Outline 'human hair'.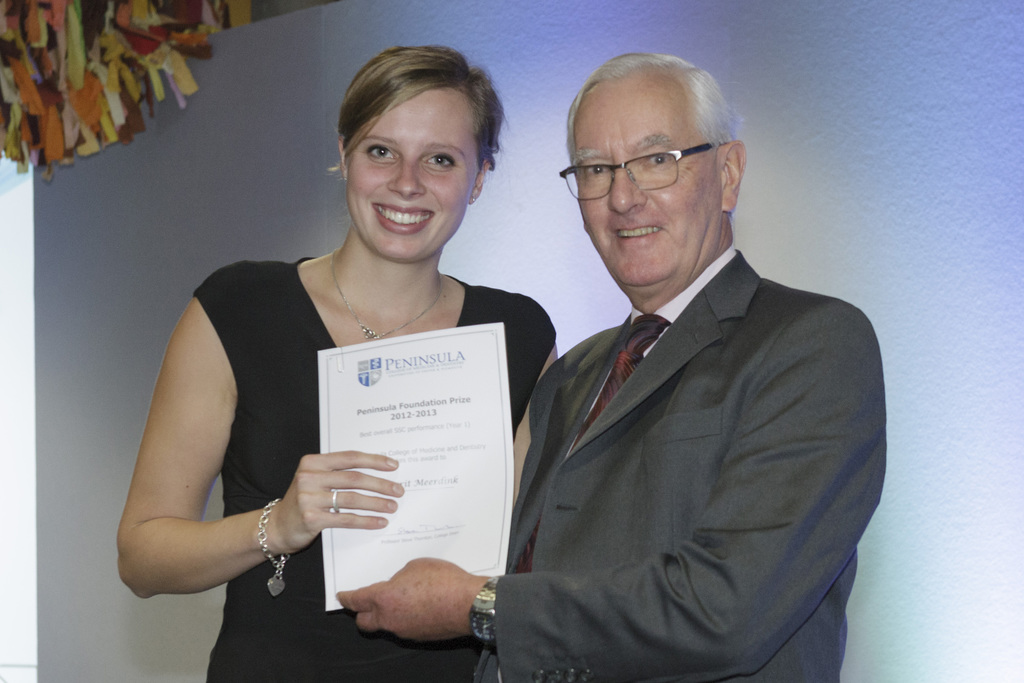
Outline: (326, 41, 502, 206).
